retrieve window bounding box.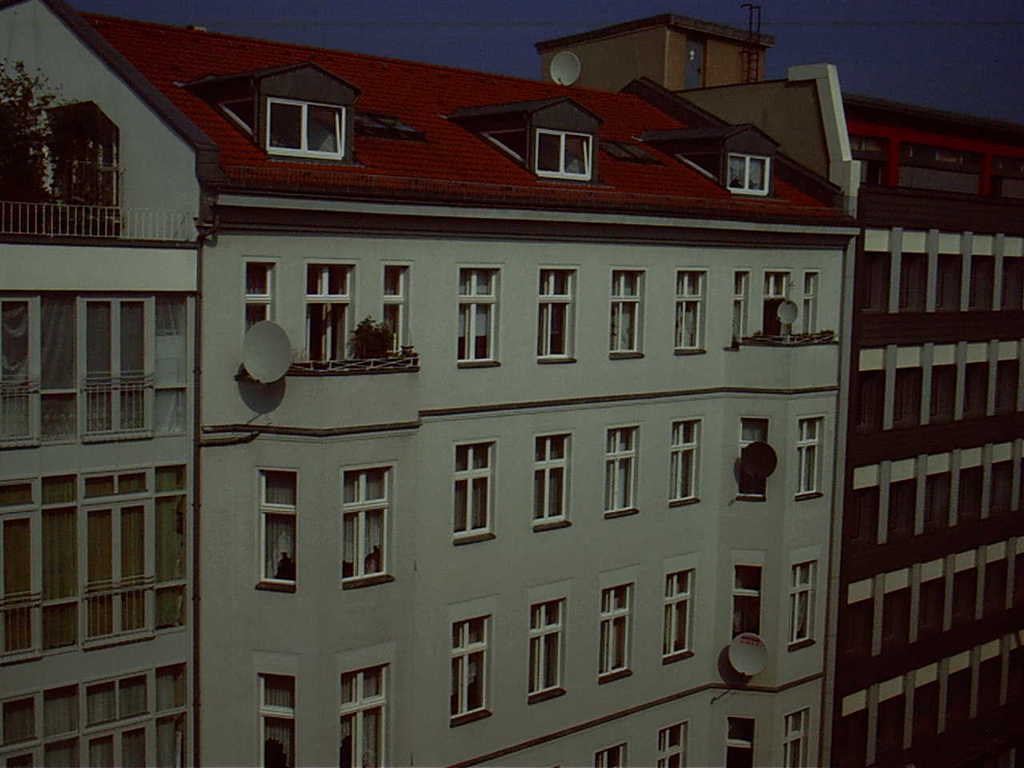
Bounding box: box(458, 264, 506, 370).
